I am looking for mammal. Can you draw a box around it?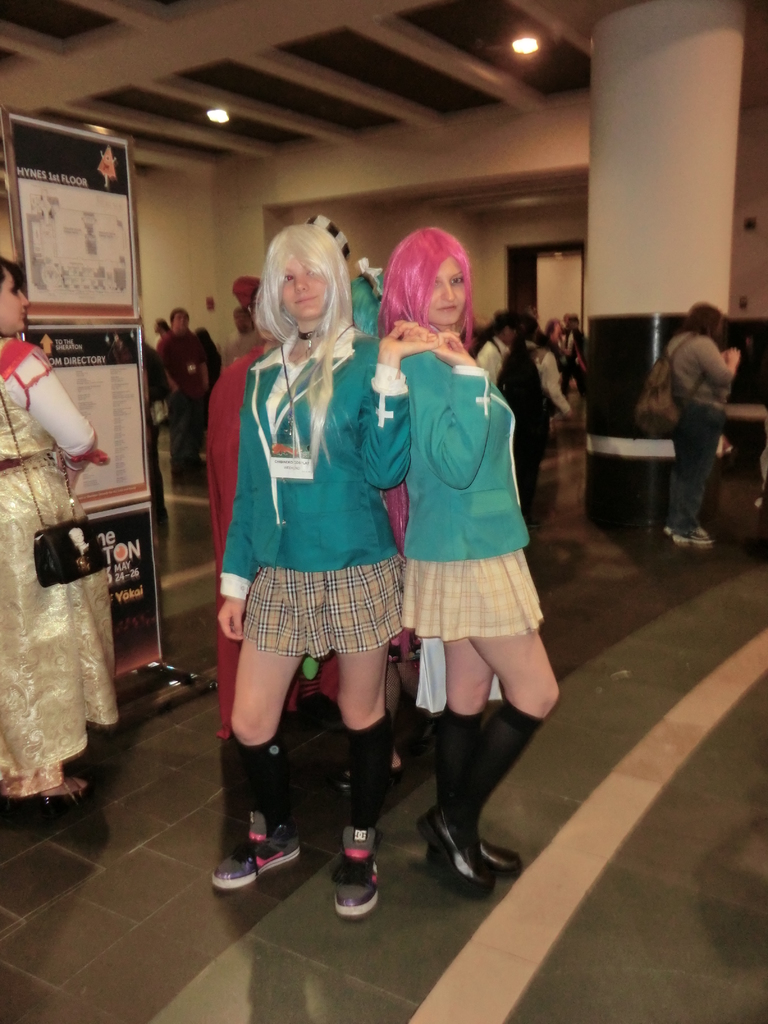
Sure, the bounding box is left=142, top=329, right=168, bottom=508.
